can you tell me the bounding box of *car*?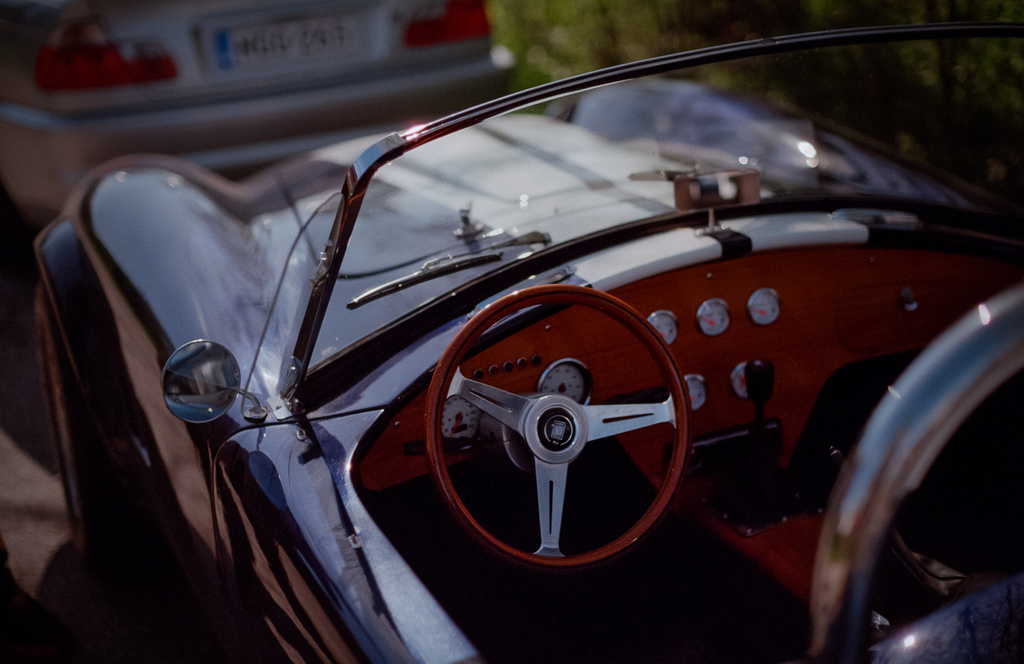
<box>24,22,1023,663</box>.
